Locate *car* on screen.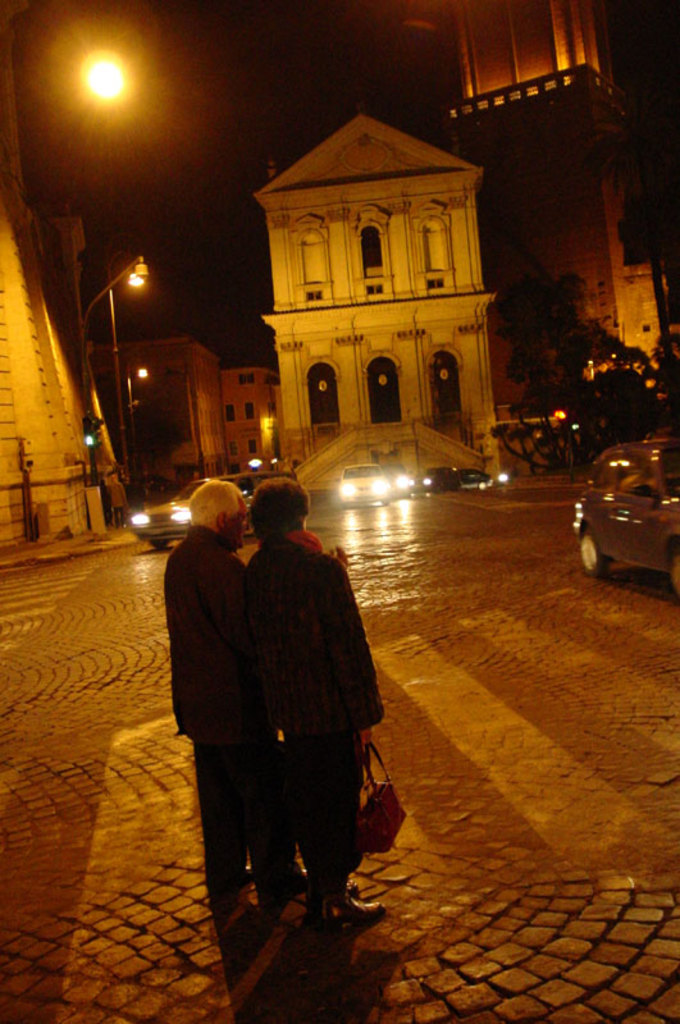
On screen at {"x1": 338, "y1": 466, "x2": 392, "y2": 507}.
